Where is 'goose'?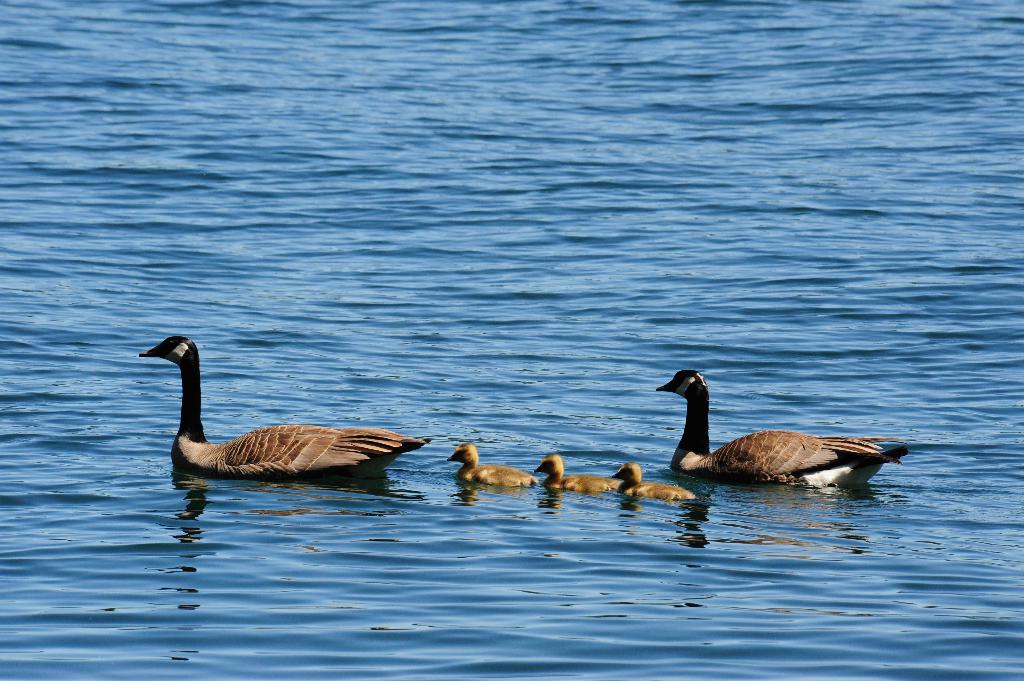
447/445/539/487.
